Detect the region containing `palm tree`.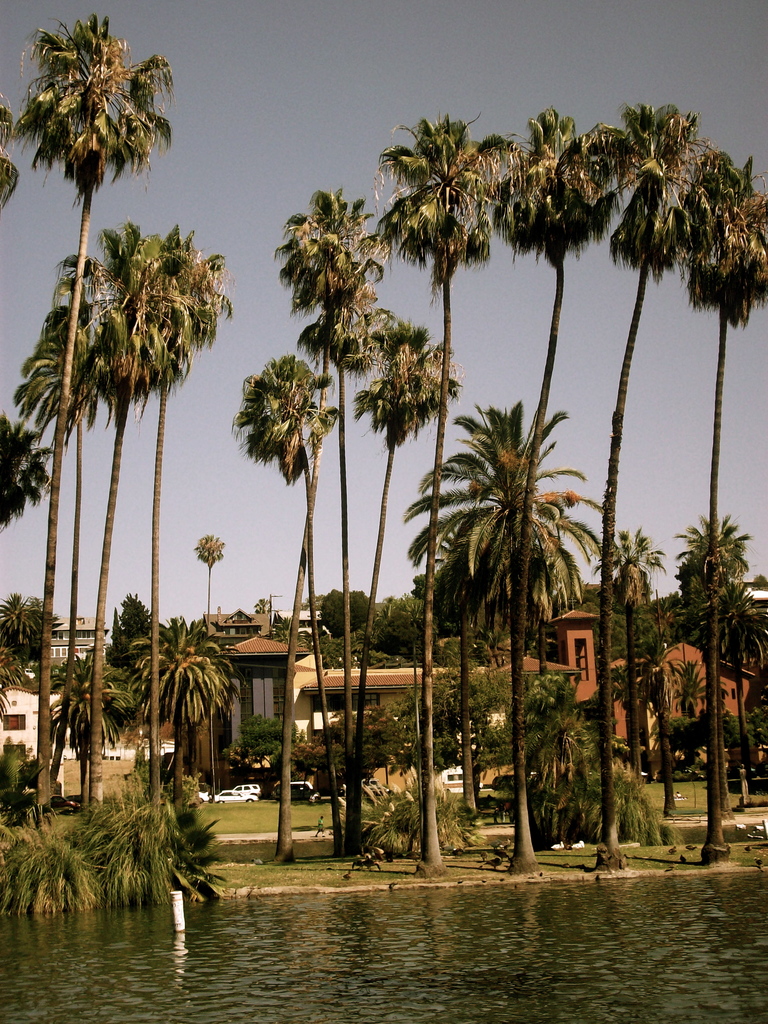
Rect(588, 120, 700, 831).
